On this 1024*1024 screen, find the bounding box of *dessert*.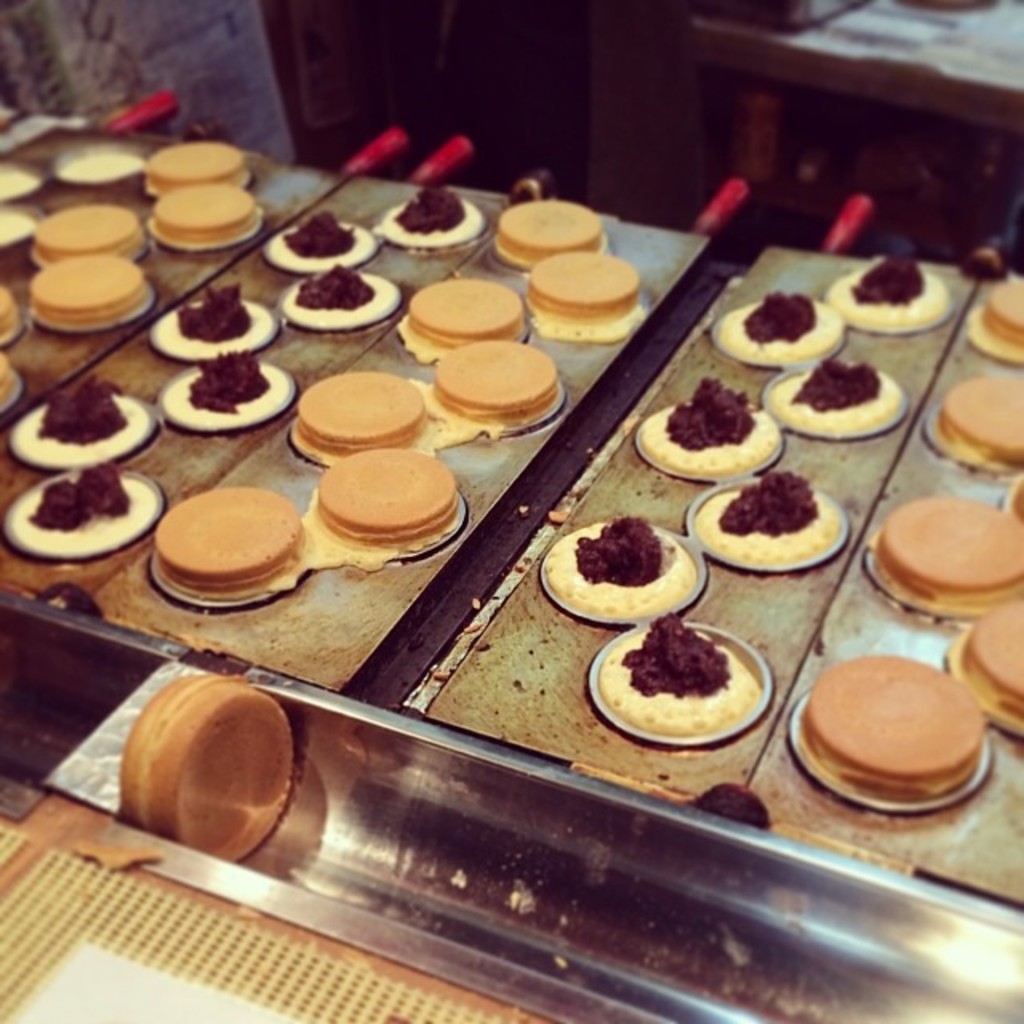
Bounding box: <box>866,494,1022,610</box>.
